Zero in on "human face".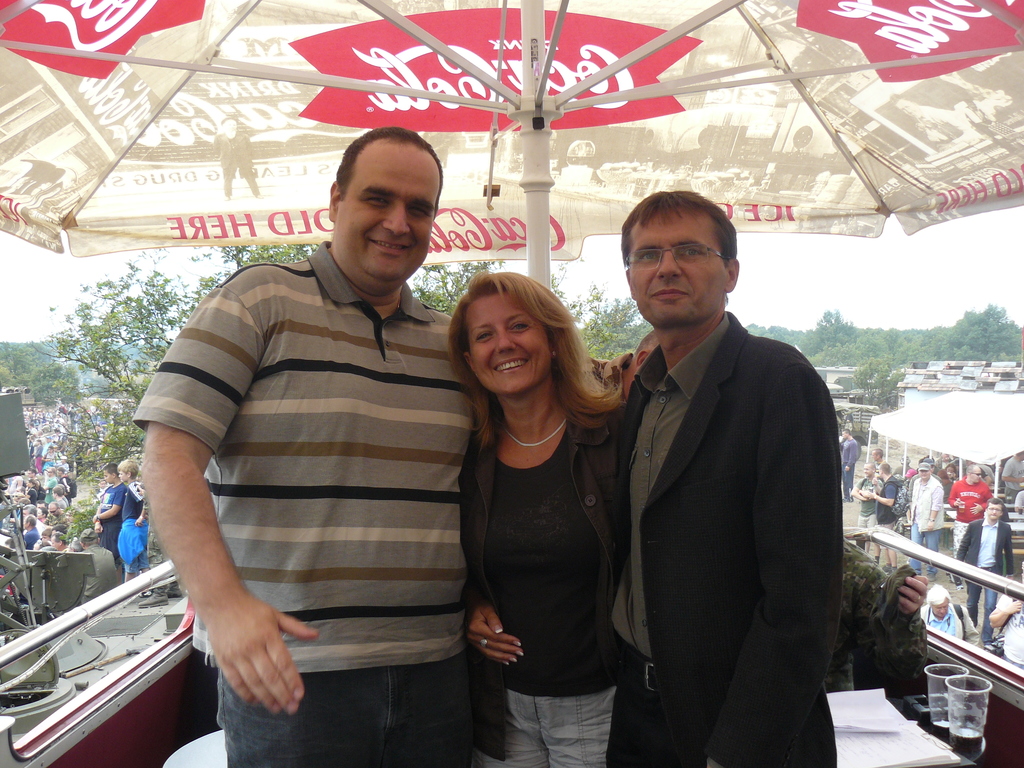
Zeroed in: 988:503:1004:518.
